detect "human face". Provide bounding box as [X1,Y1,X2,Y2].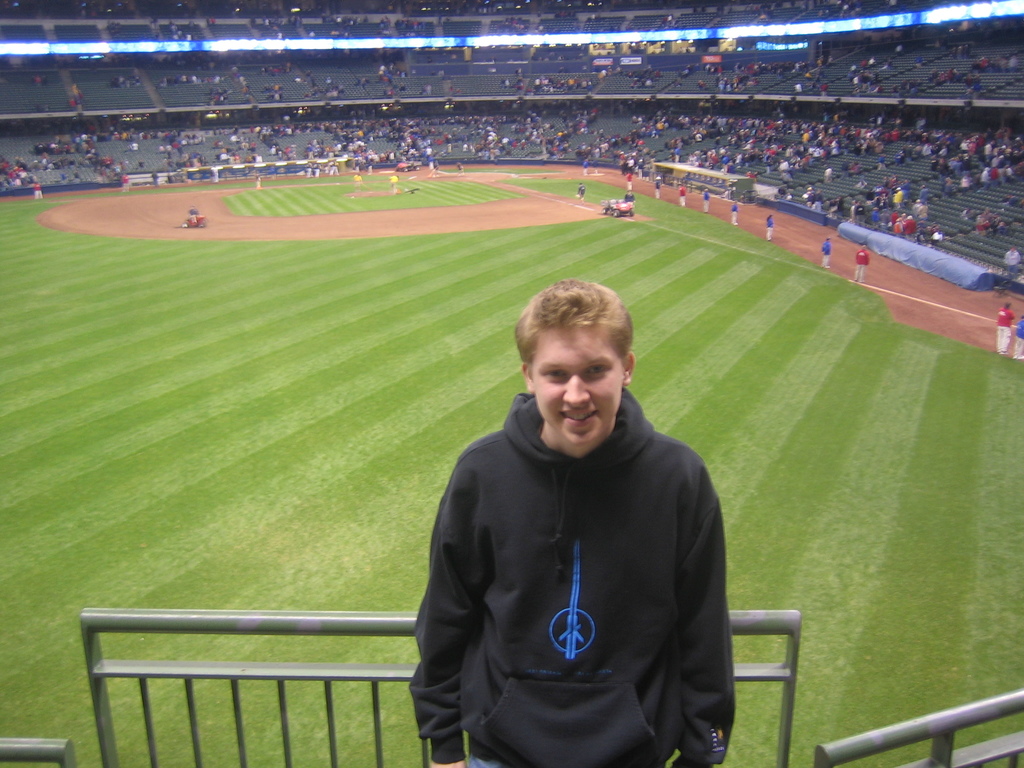
[530,326,625,442].
